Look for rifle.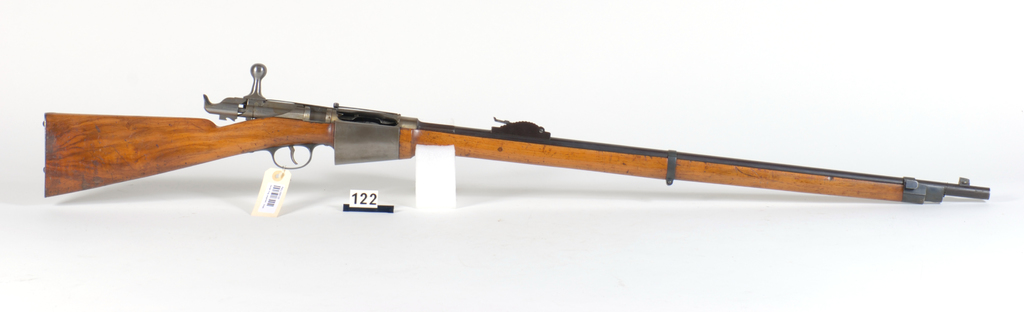
Found: <bbox>46, 66, 985, 197</bbox>.
